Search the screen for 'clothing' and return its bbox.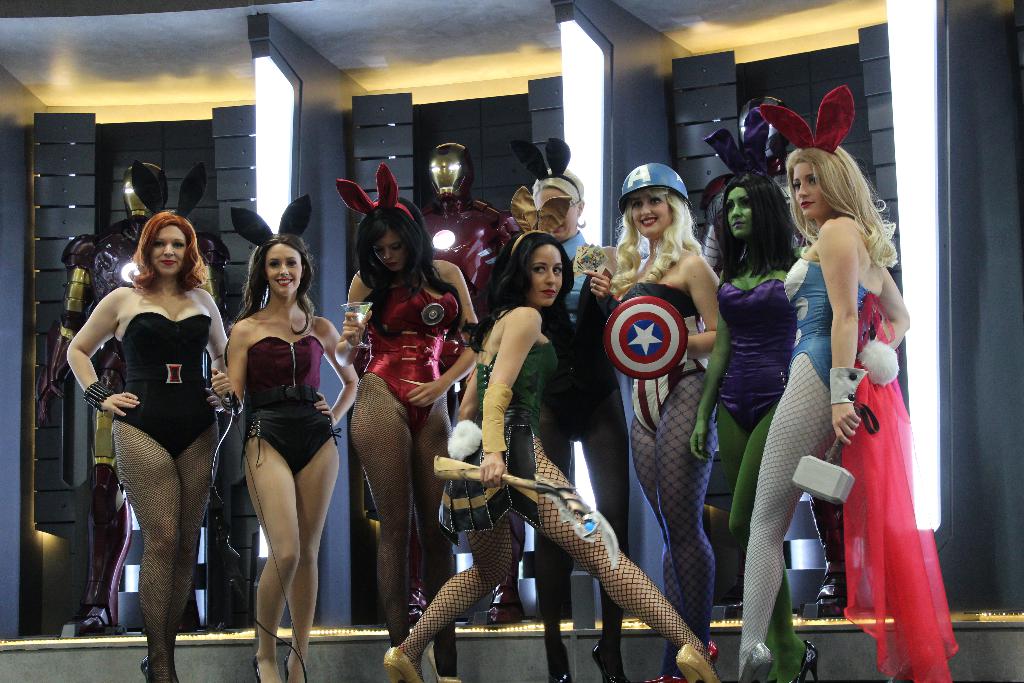
Found: select_region(610, 273, 723, 454).
